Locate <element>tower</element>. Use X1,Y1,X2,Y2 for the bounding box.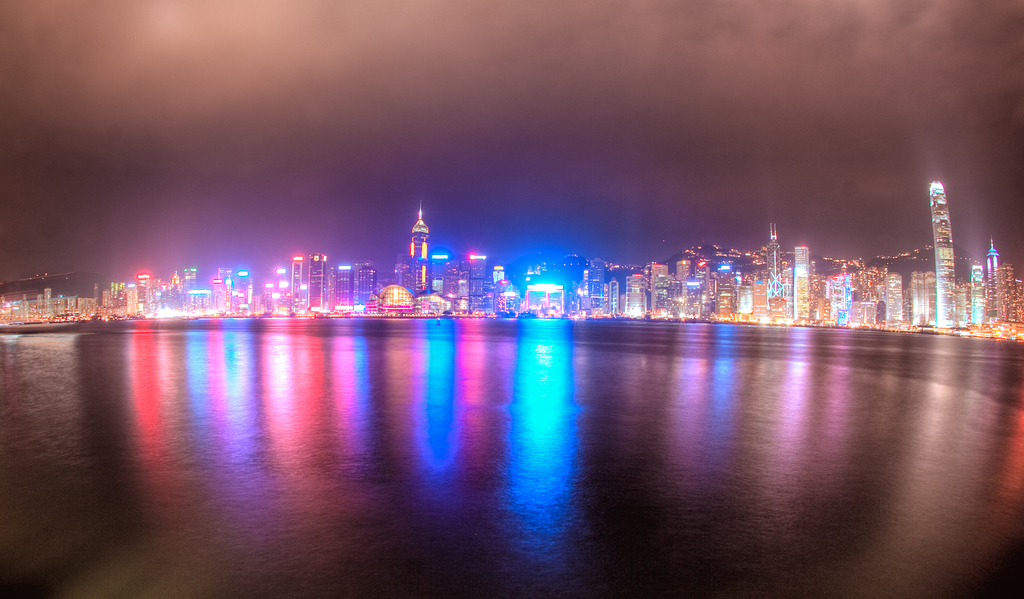
881,271,906,324.
